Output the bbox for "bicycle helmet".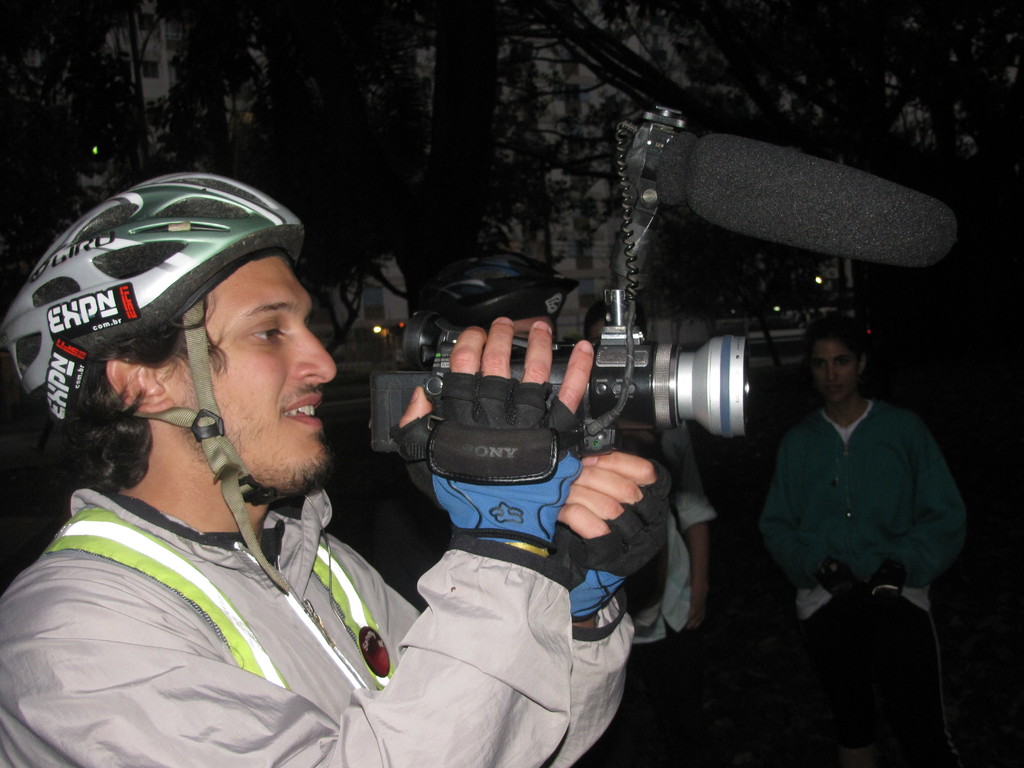
BBox(1, 167, 305, 584).
